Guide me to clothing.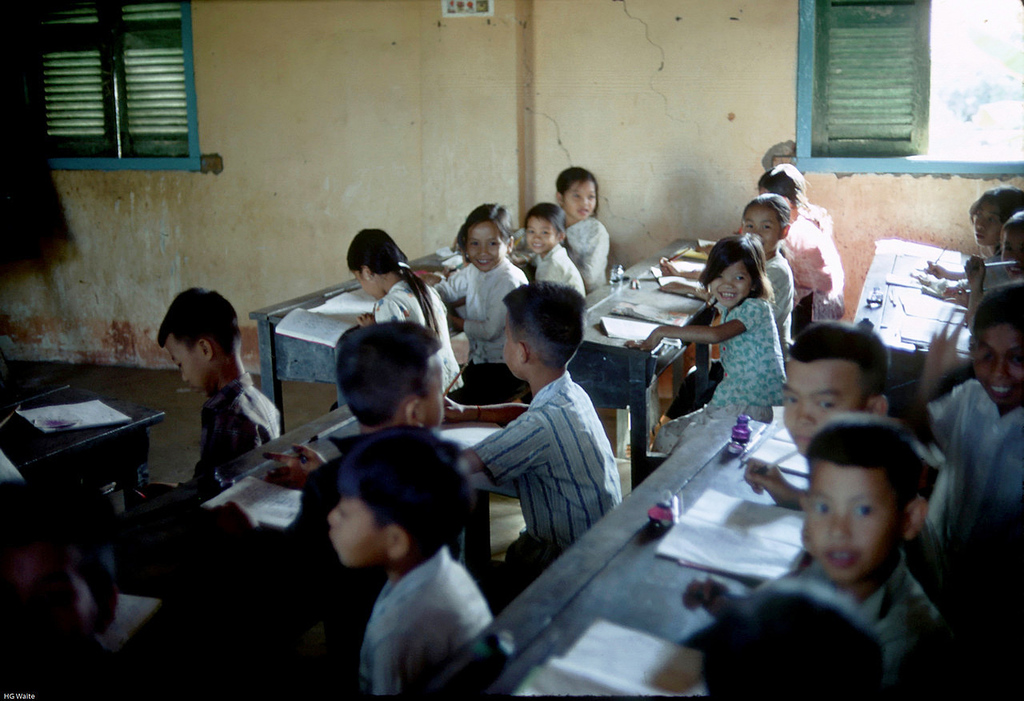
Guidance: region(435, 263, 529, 363).
